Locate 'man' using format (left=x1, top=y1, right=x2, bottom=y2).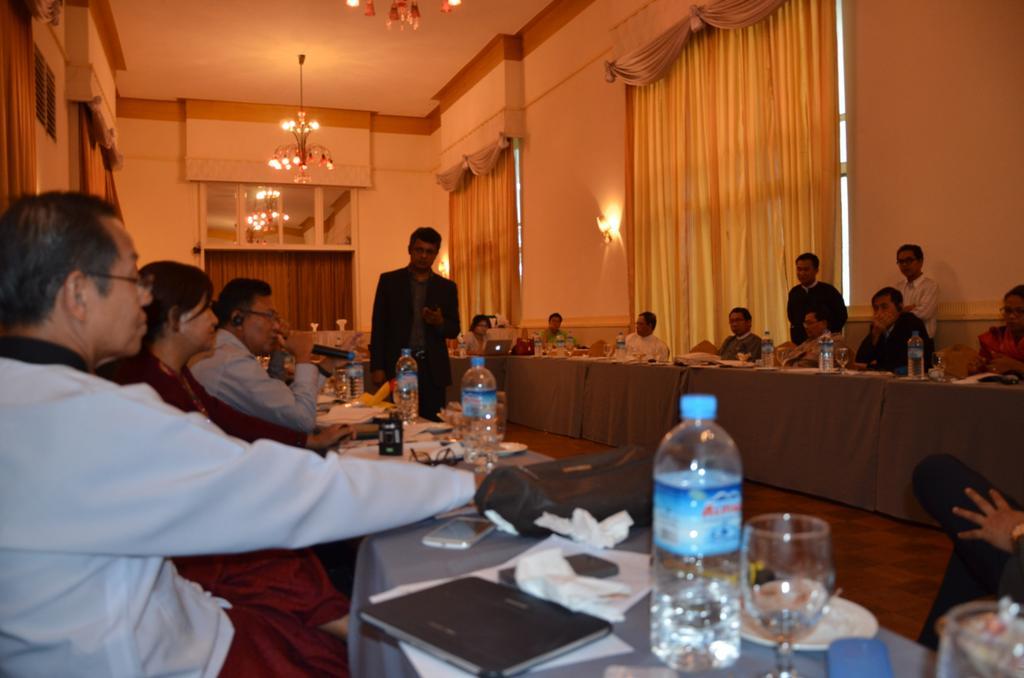
(left=190, top=277, right=323, bottom=428).
